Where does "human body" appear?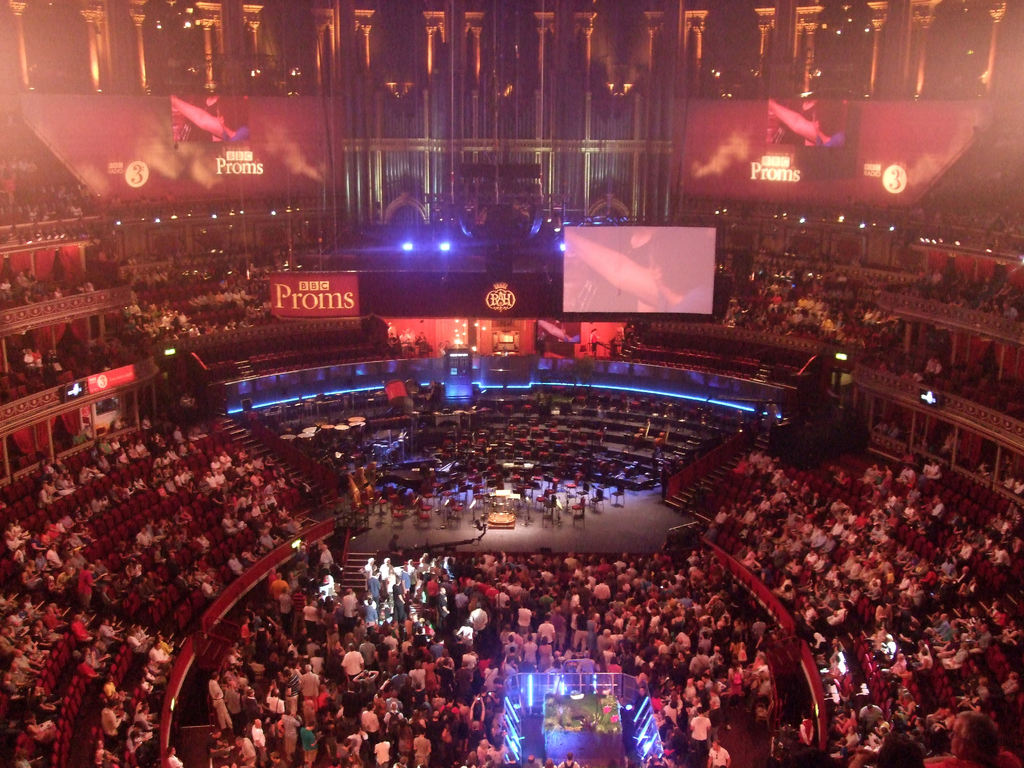
Appears at [x1=237, y1=316, x2=252, y2=330].
